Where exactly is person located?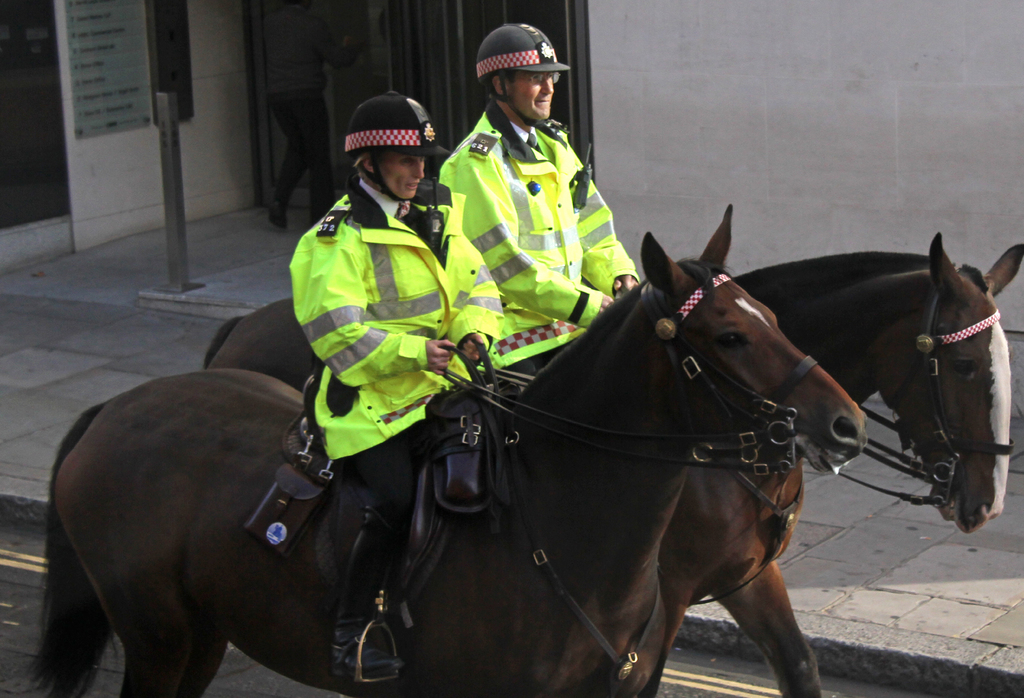
Its bounding box is l=434, t=22, r=638, b=379.
